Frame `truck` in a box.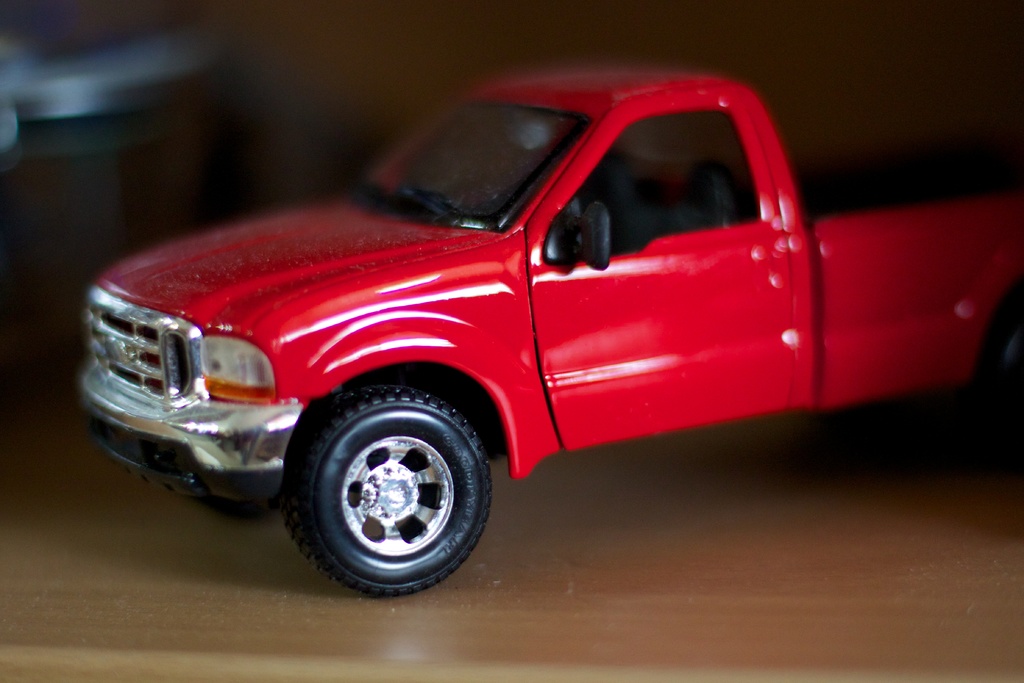
65:60:970:623.
